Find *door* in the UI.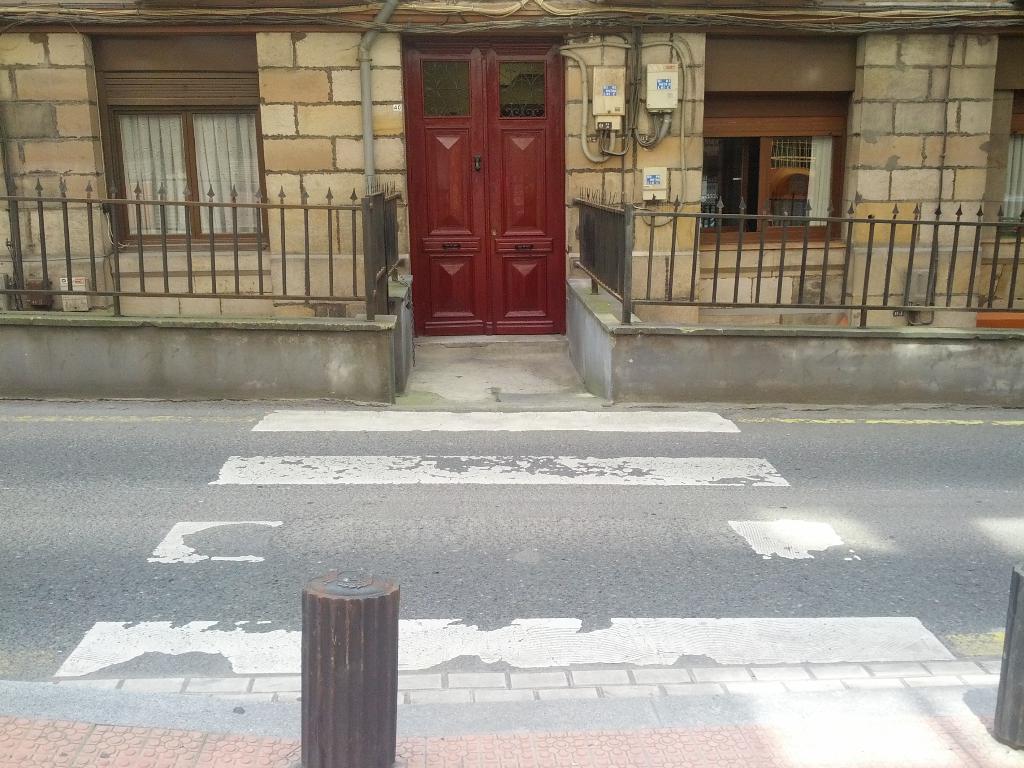
UI element at 401/33/564/339.
